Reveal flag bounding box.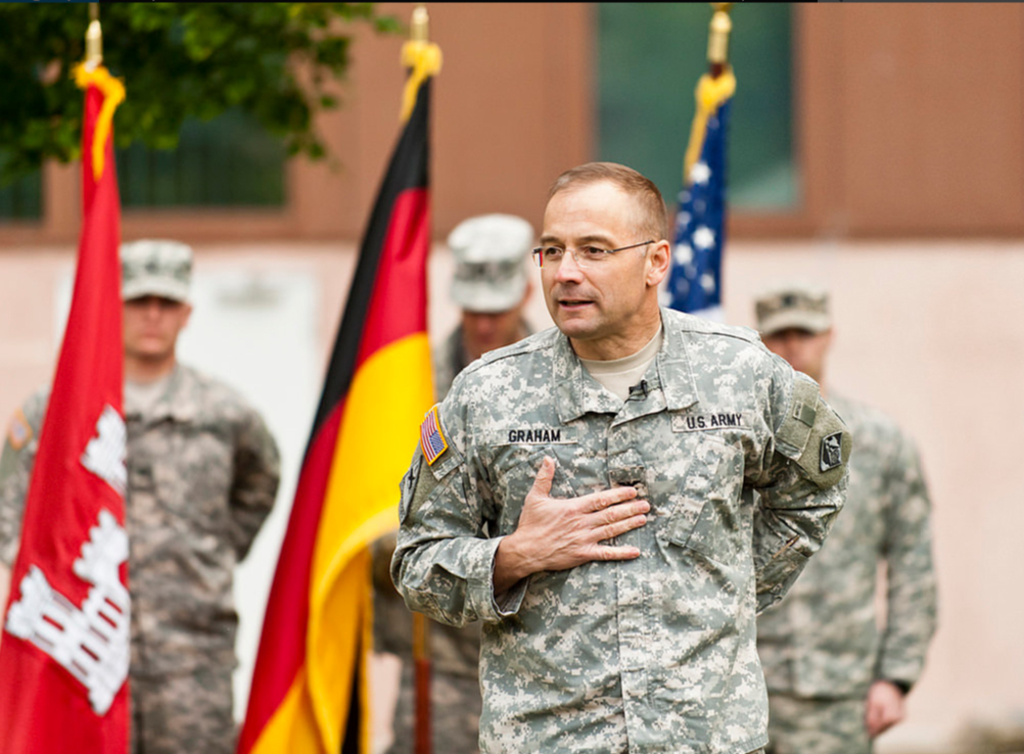
Revealed: <region>666, 57, 731, 329</region>.
